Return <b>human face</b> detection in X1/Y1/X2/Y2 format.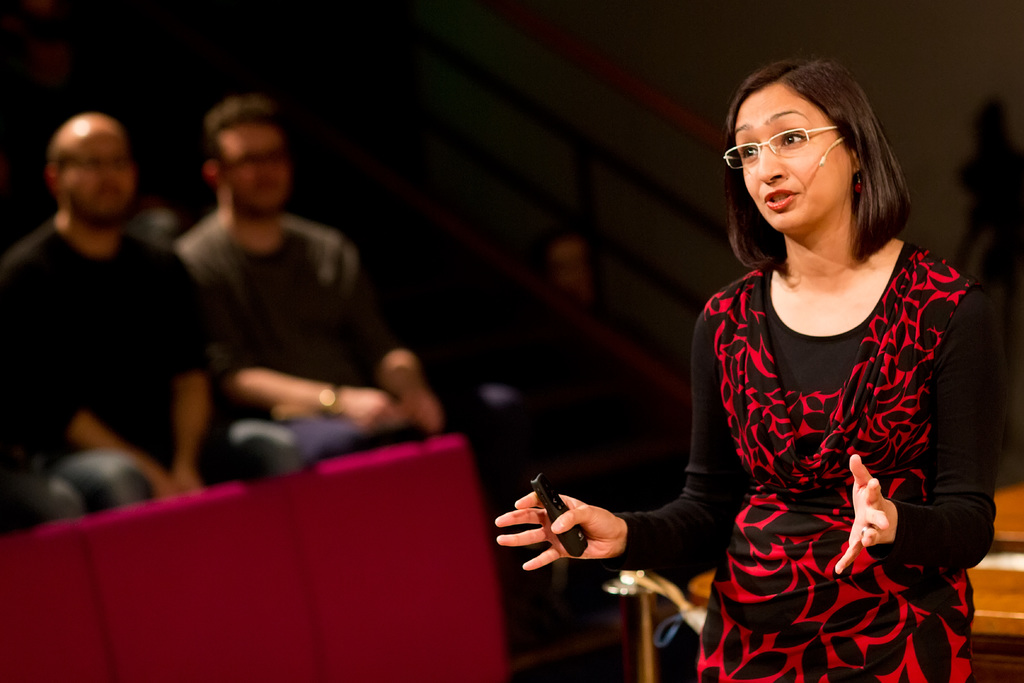
225/119/286/204.
